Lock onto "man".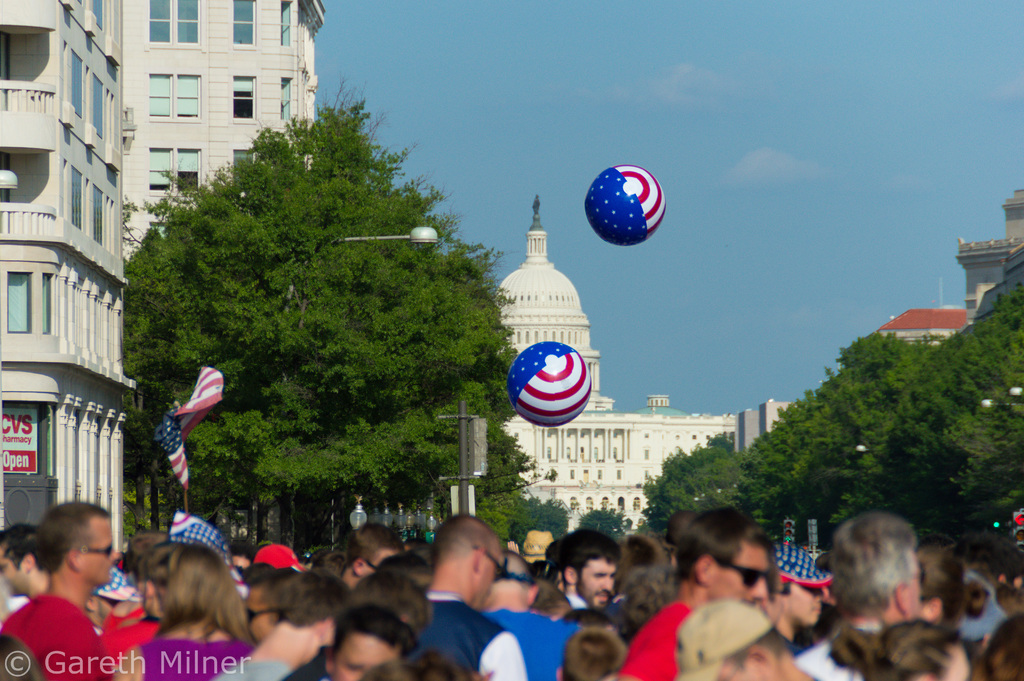
Locked: bbox(481, 548, 587, 680).
